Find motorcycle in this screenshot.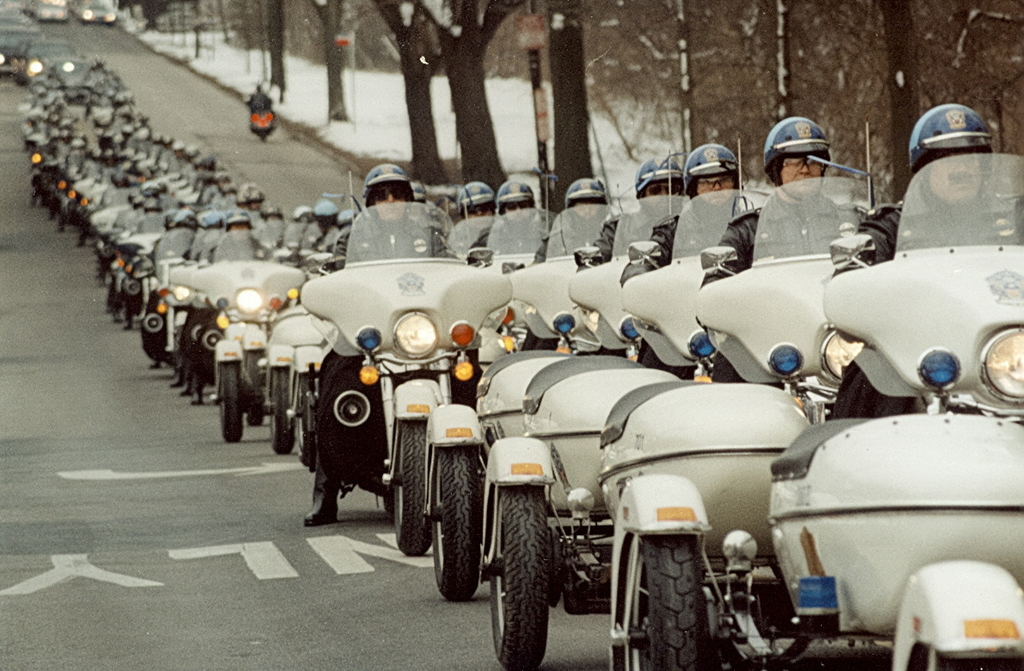
The bounding box for motorcycle is <bbox>625, 186, 739, 380</bbox>.
